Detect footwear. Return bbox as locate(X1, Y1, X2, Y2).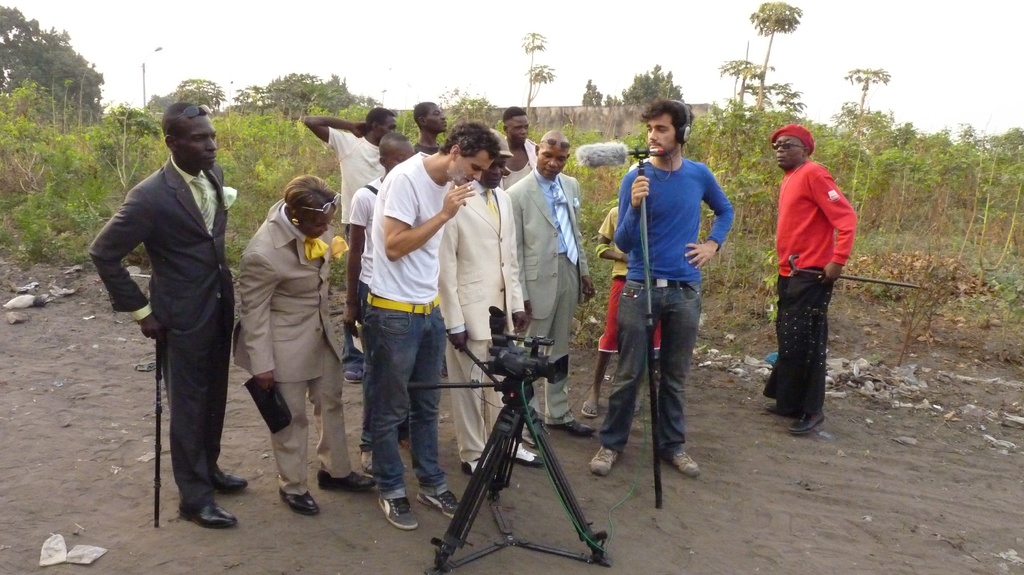
locate(279, 490, 319, 517).
